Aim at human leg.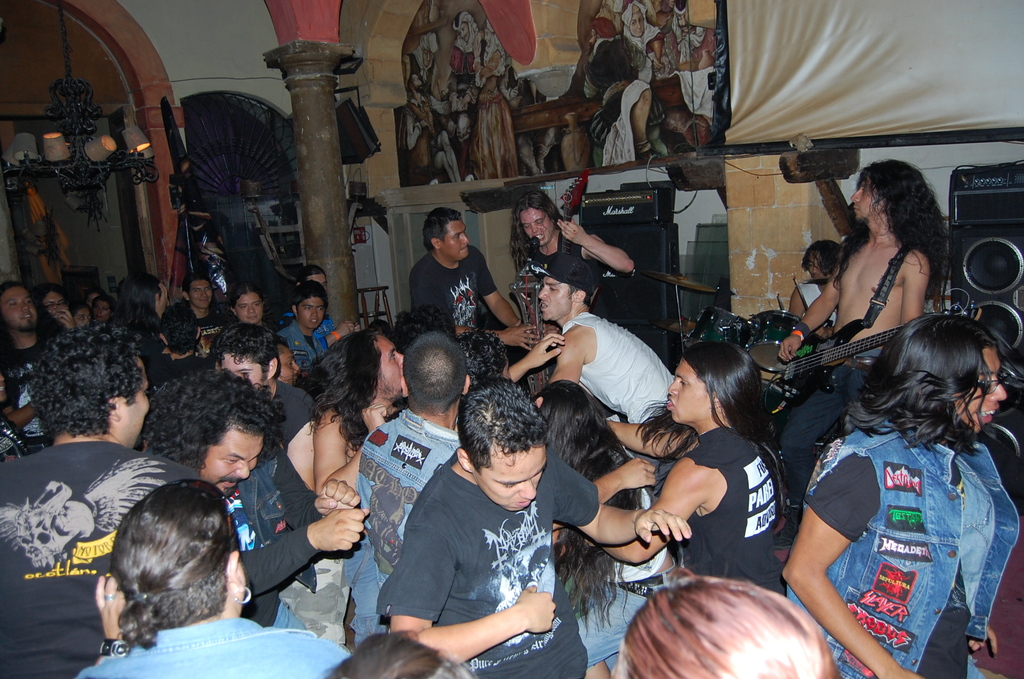
Aimed at [777, 357, 856, 549].
